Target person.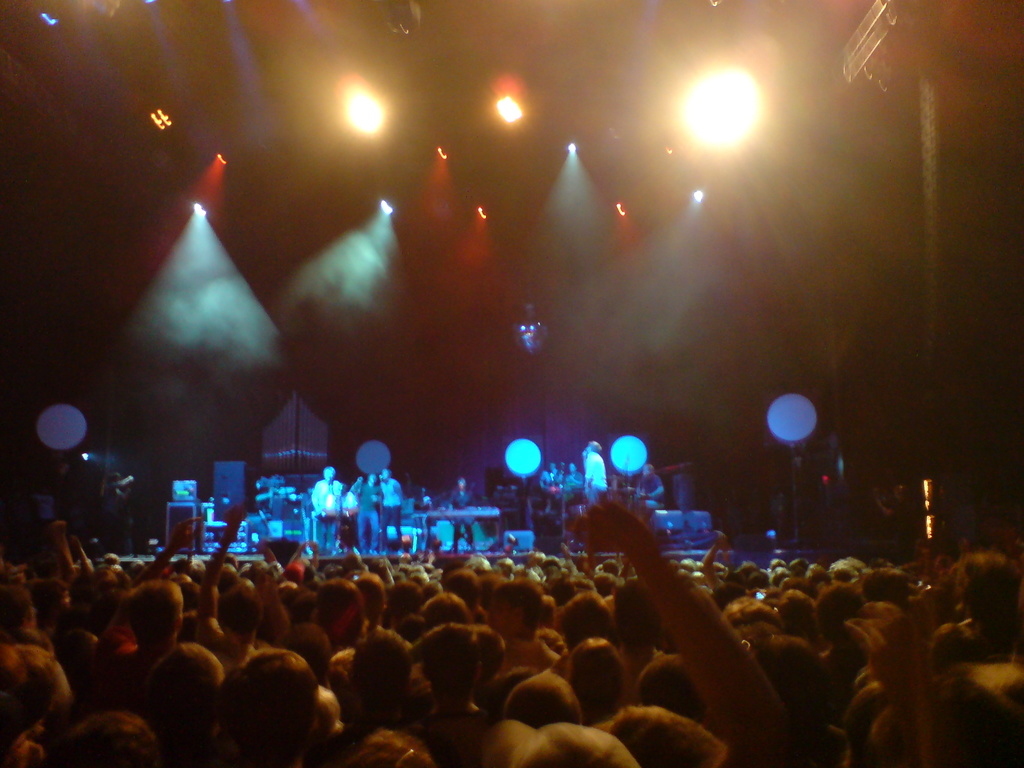
Target region: region(771, 593, 818, 639).
